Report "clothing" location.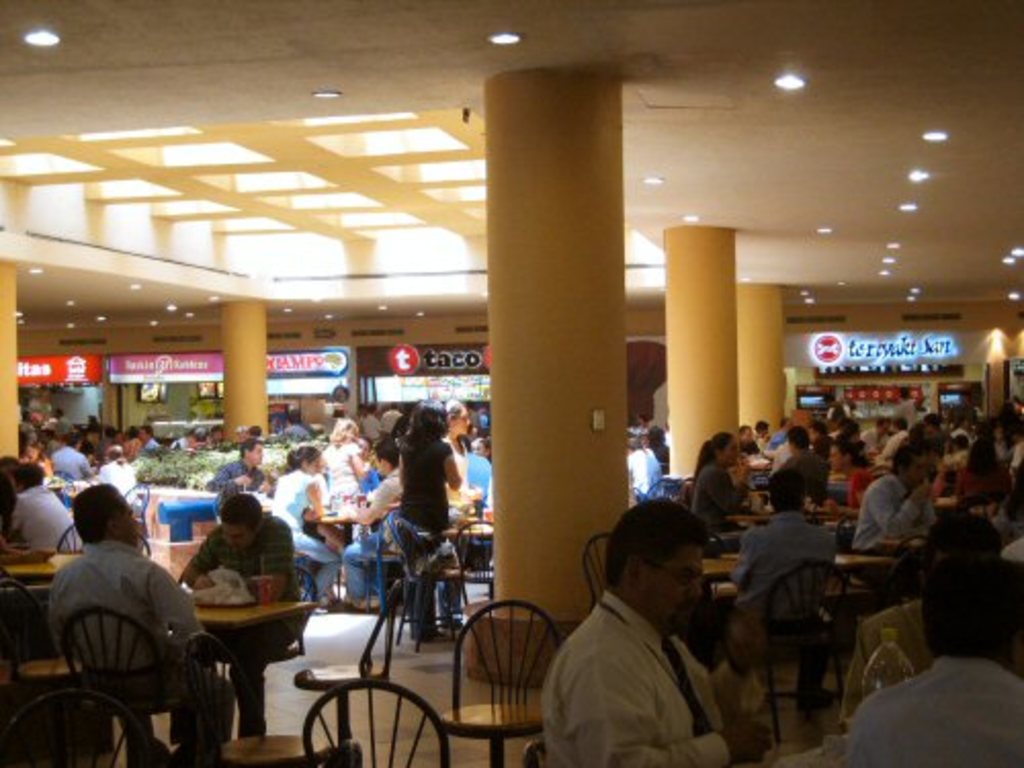
Report: (952, 467, 1004, 502).
